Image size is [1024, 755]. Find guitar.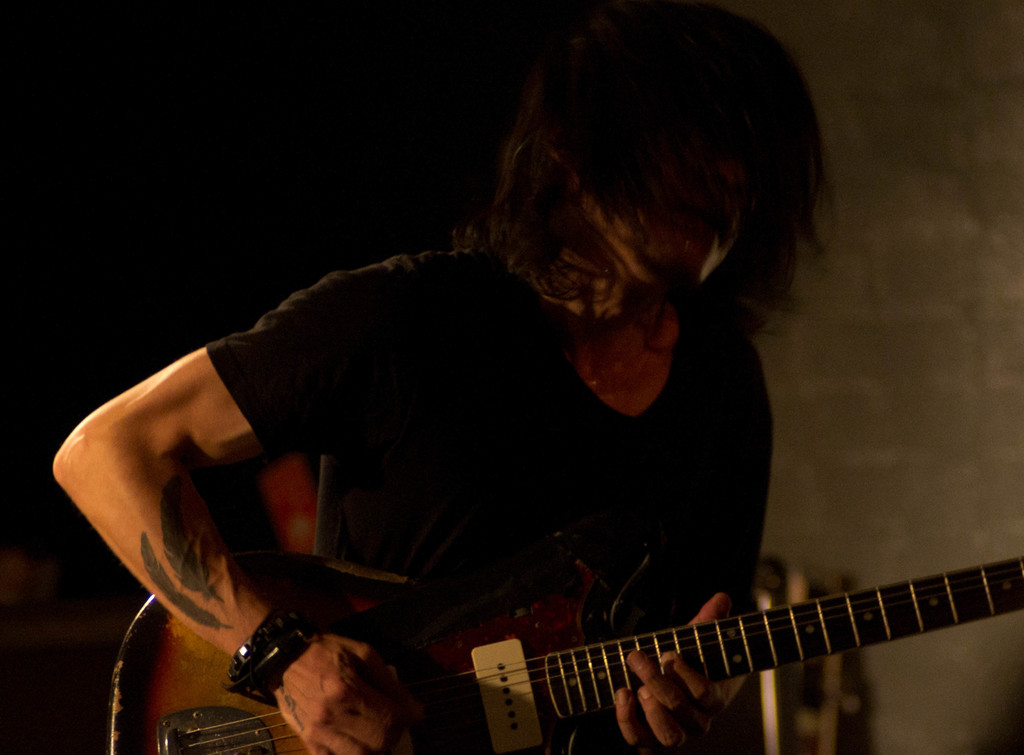
(105,459,1023,754).
